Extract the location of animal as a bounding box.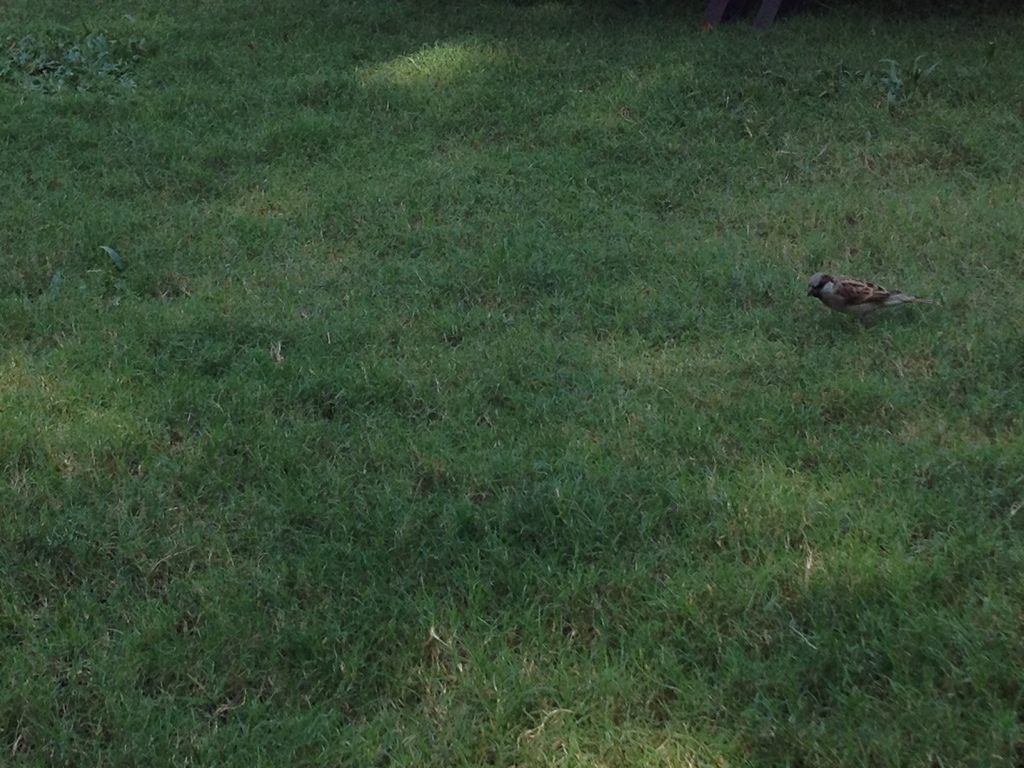
805,266,918,319.
